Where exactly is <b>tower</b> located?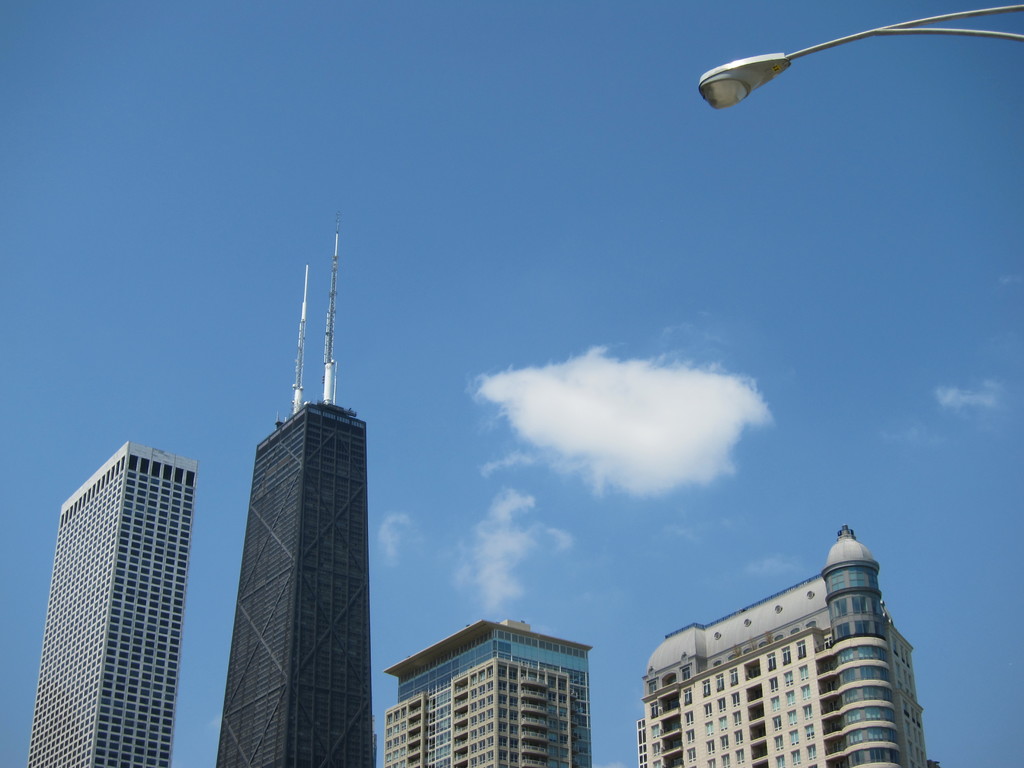
Its bounding box is (209, 257, 388, 750).
